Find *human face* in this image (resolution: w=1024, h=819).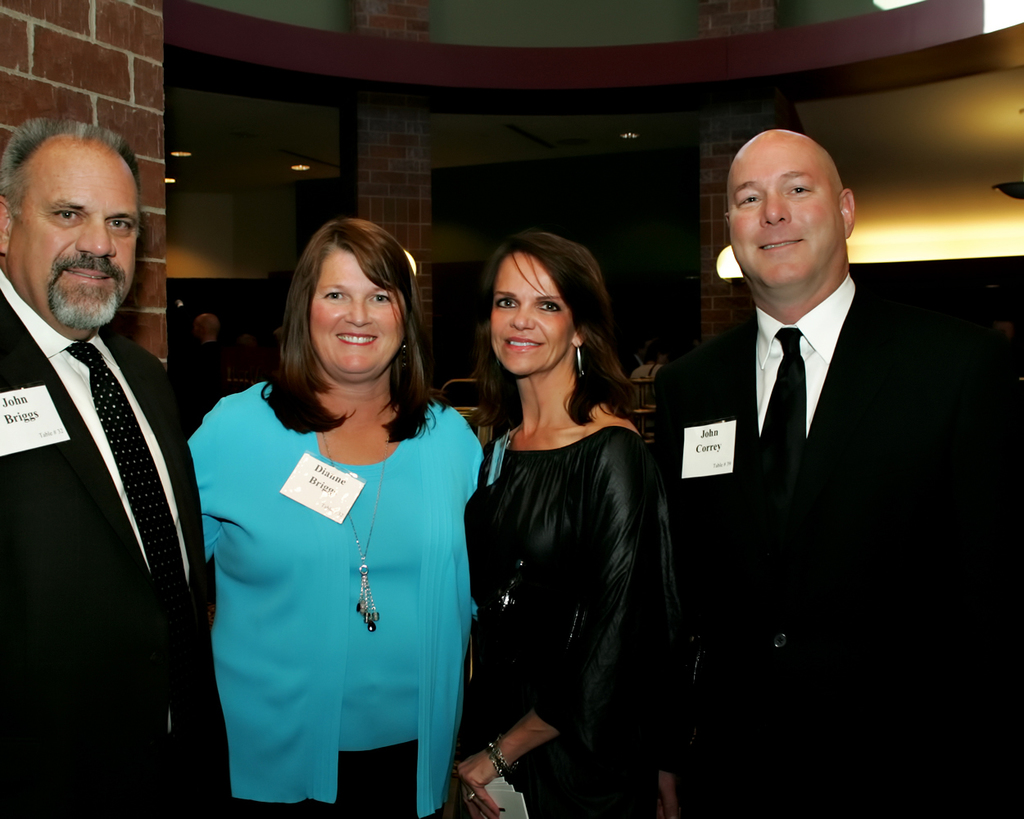
box=[493, 252, 573, 373].
